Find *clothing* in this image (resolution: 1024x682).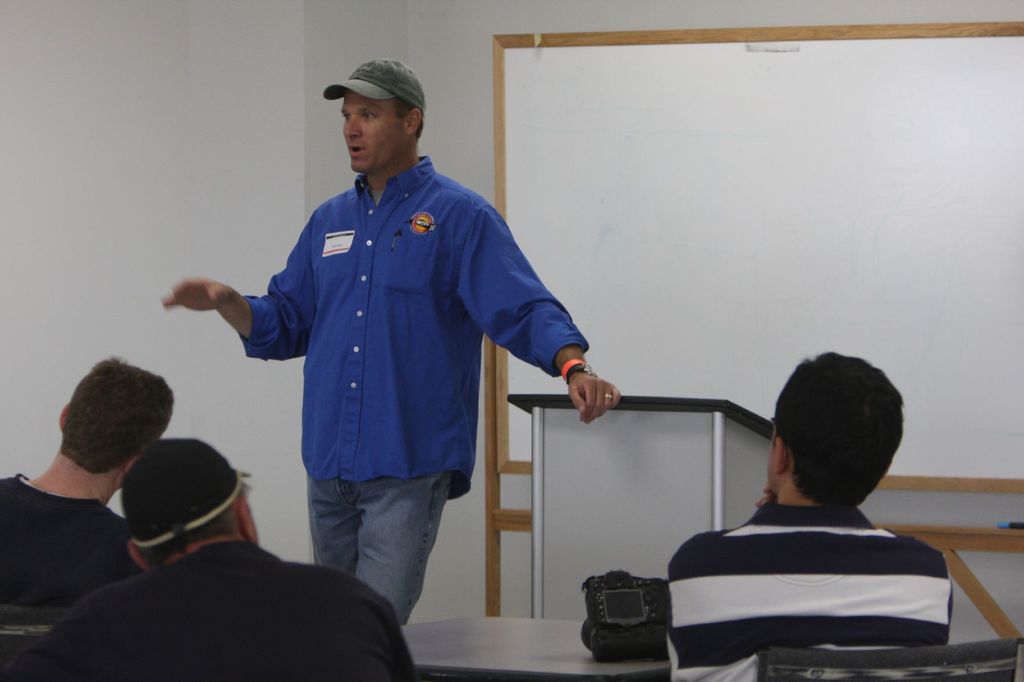
(left=31, top=542, right=419, bottom=681).
